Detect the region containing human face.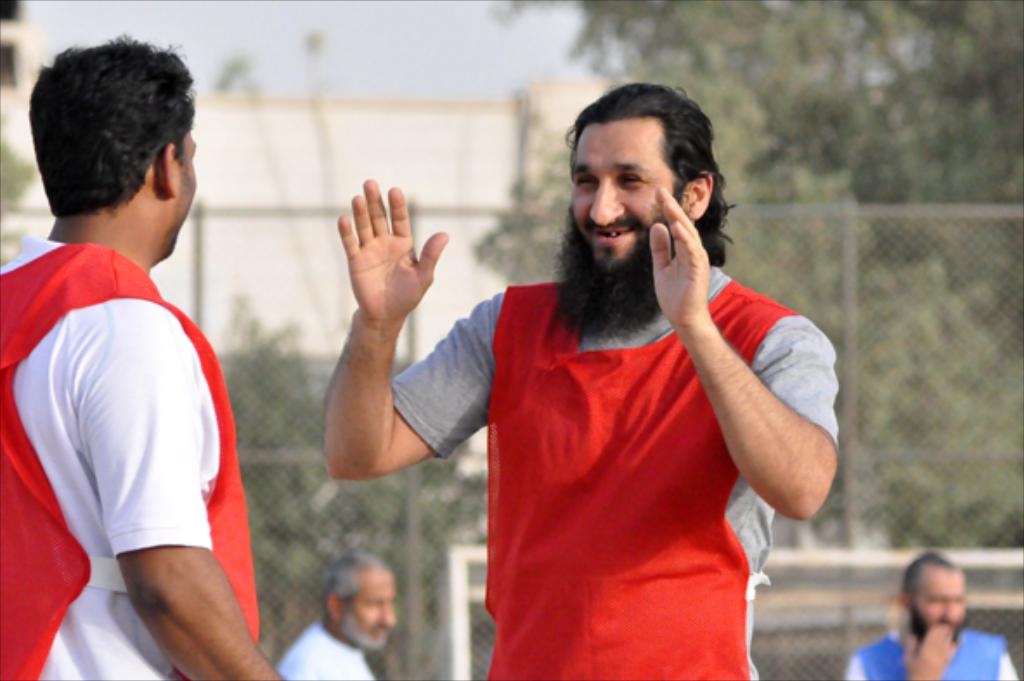
341,570,395,631.
